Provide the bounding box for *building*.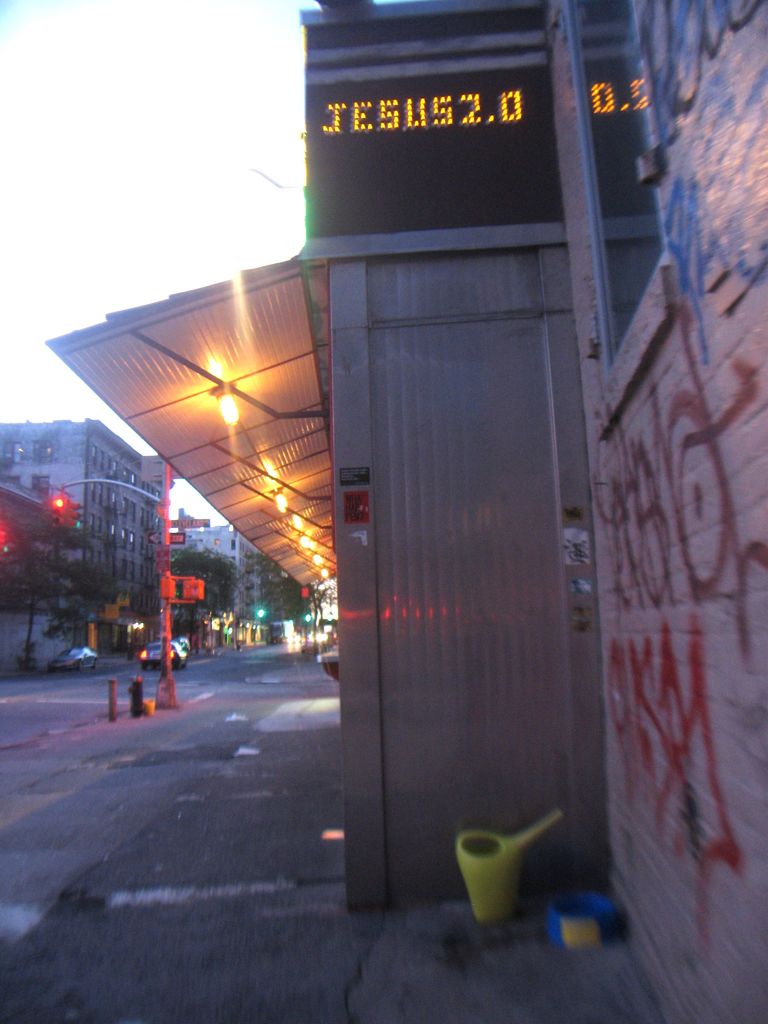
locate(0, 417, 186, 660).
